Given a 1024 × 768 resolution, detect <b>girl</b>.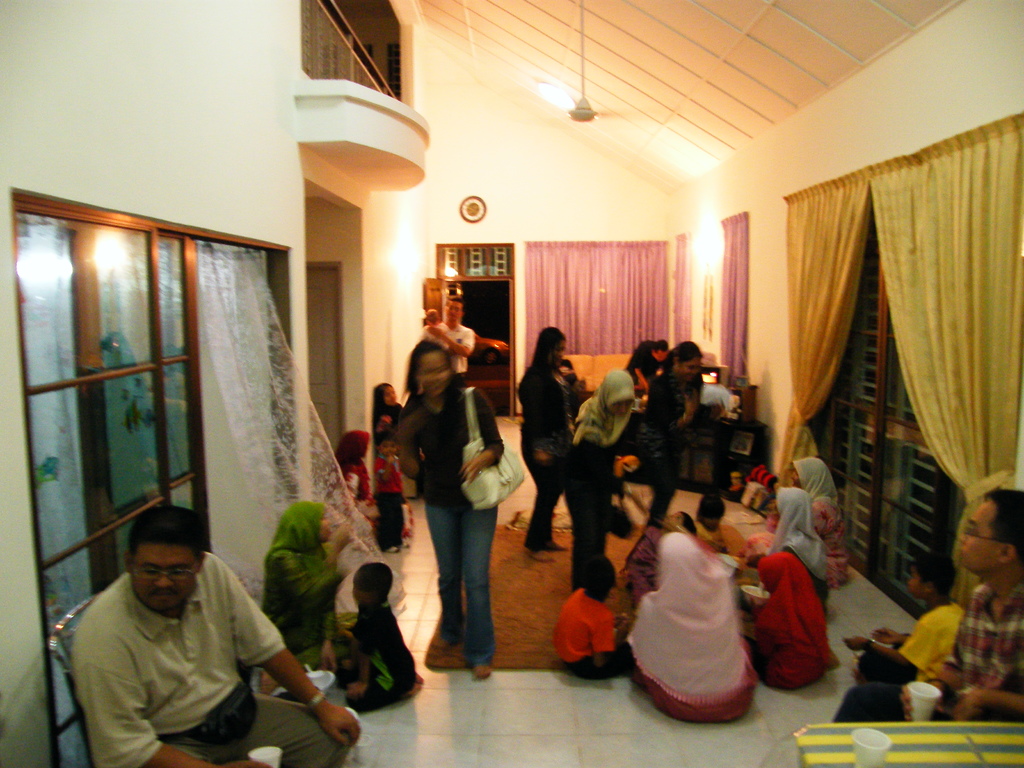
region(398, 338, 506, 675).
